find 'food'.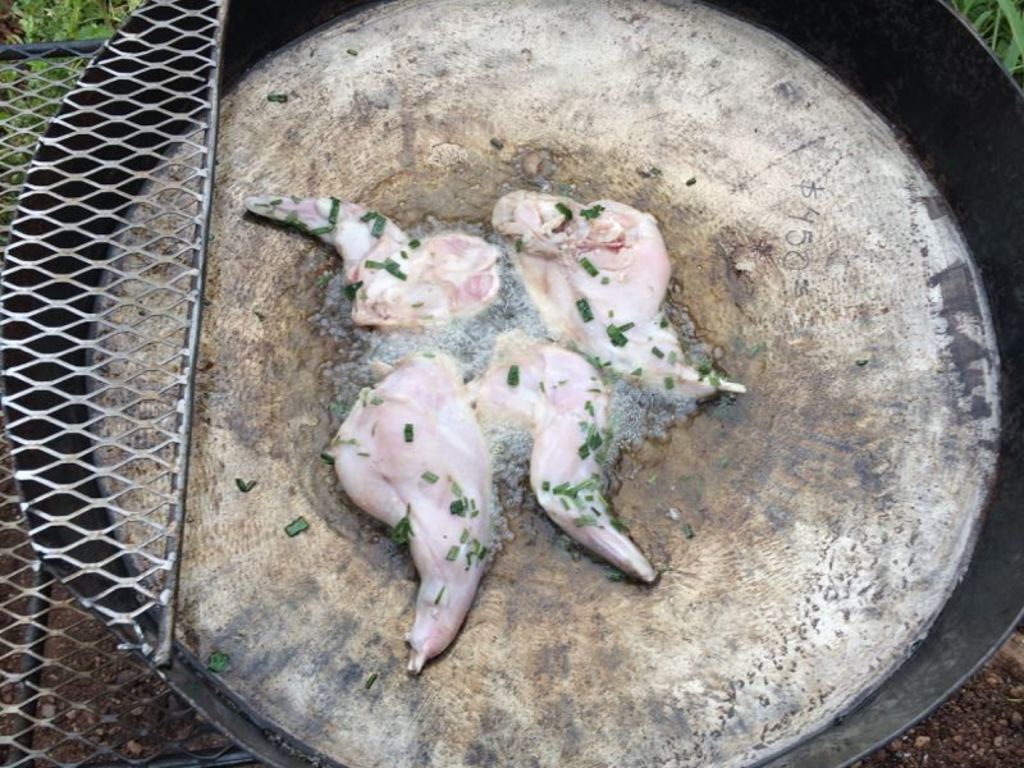
<bbox>493, 187, 748, 404</bbox>.
